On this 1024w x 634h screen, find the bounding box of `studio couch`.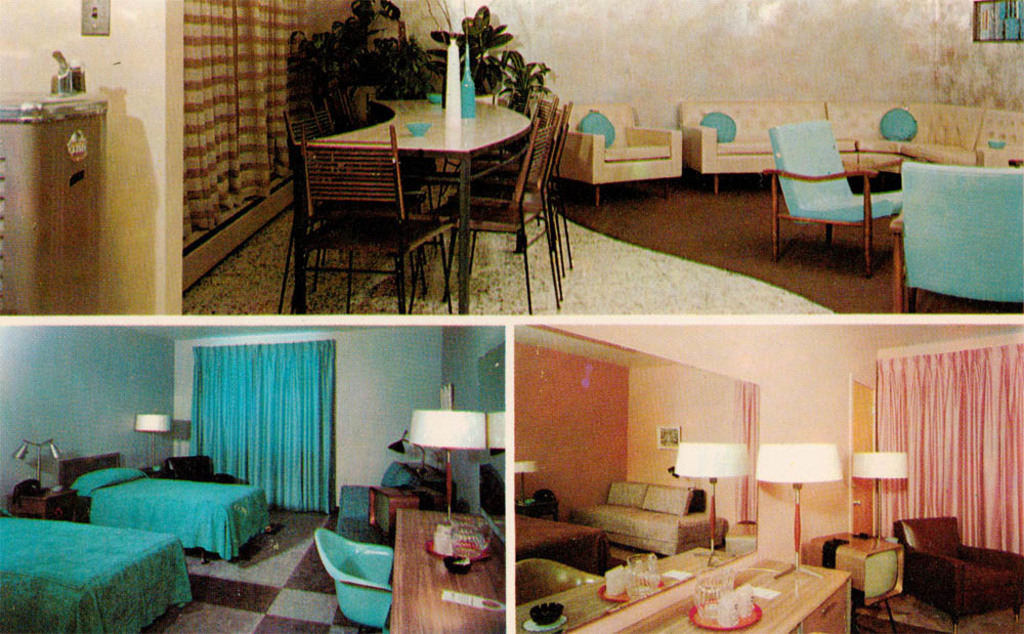
Bounding box: (left=679, top=101, right=1023, bottom=185).
